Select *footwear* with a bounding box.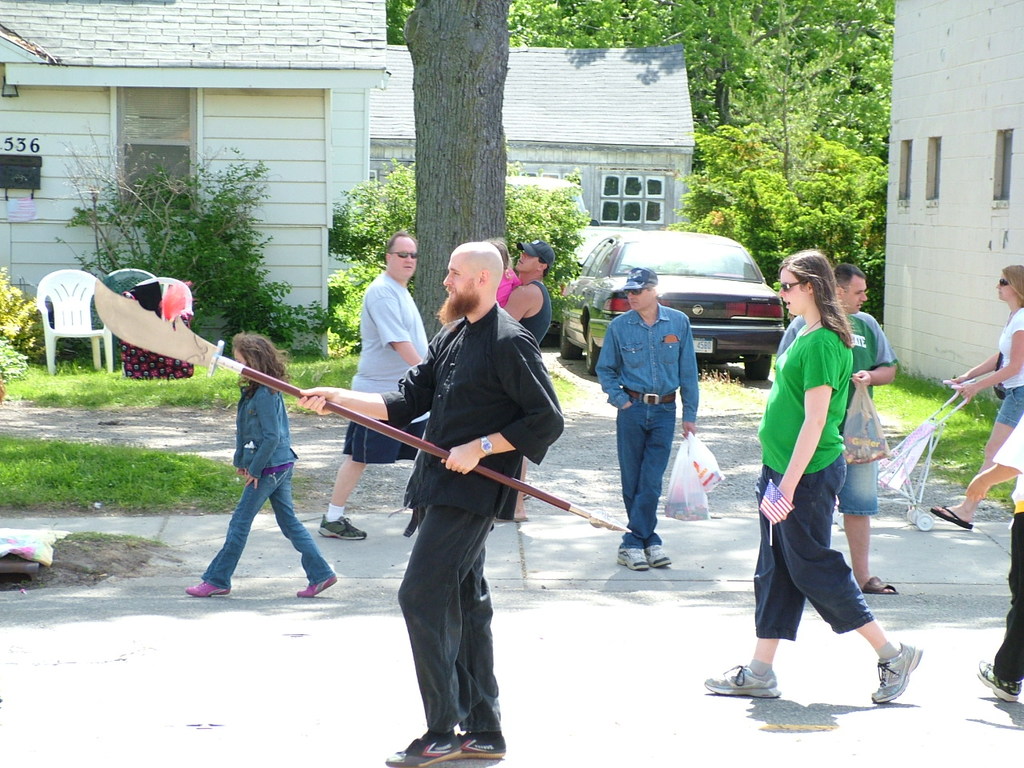
BBox(872, 642, 922, 703).
